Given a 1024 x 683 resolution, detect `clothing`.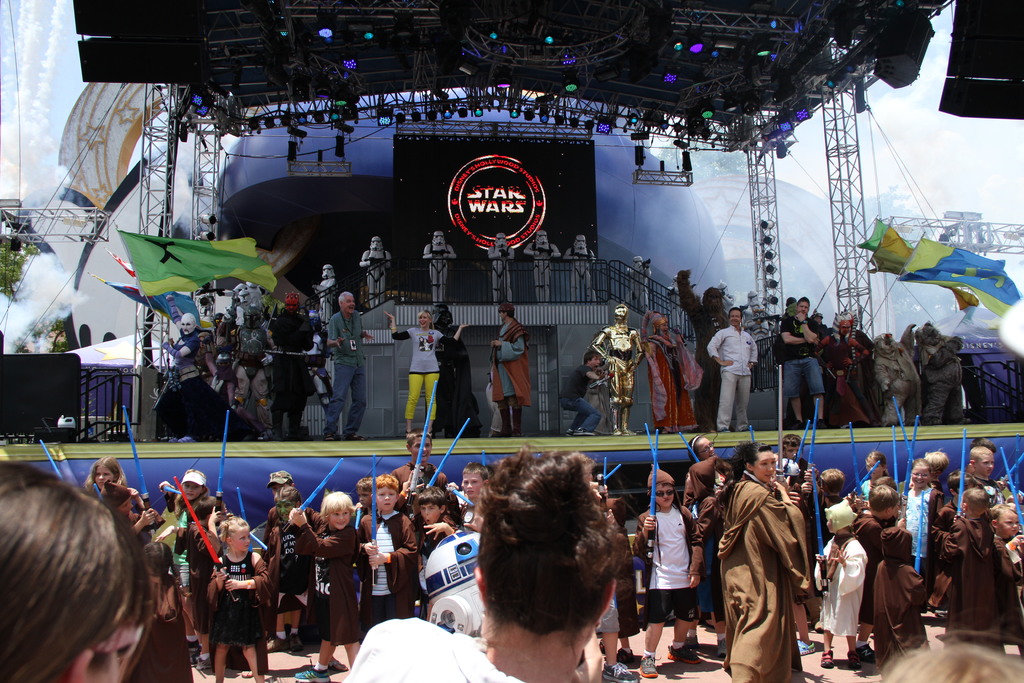
bbox=[388, 320, 467, 431].
